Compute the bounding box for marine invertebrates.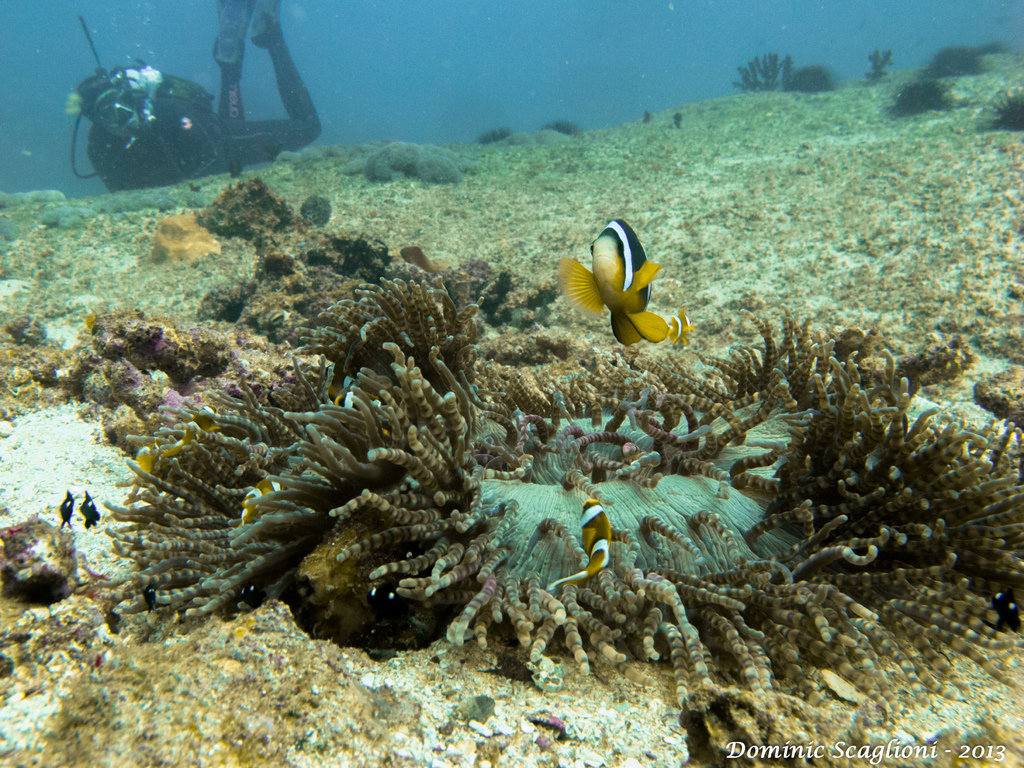
select_region(300, 190, 333, 236).
